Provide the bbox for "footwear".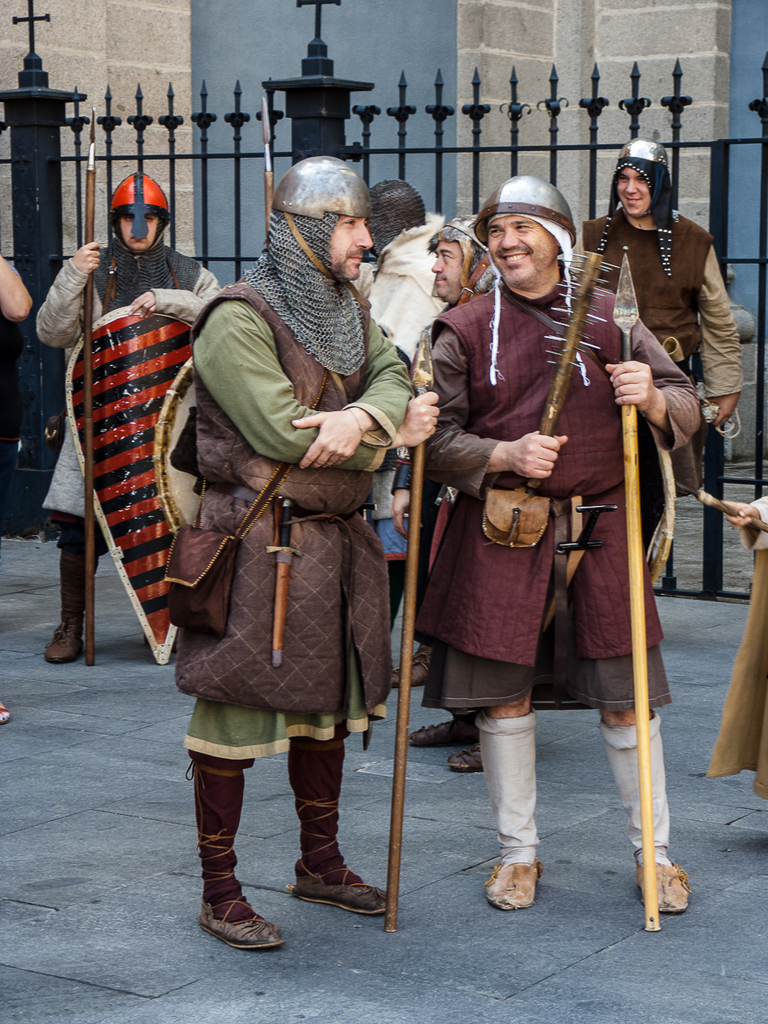
[45,546,102,663].
